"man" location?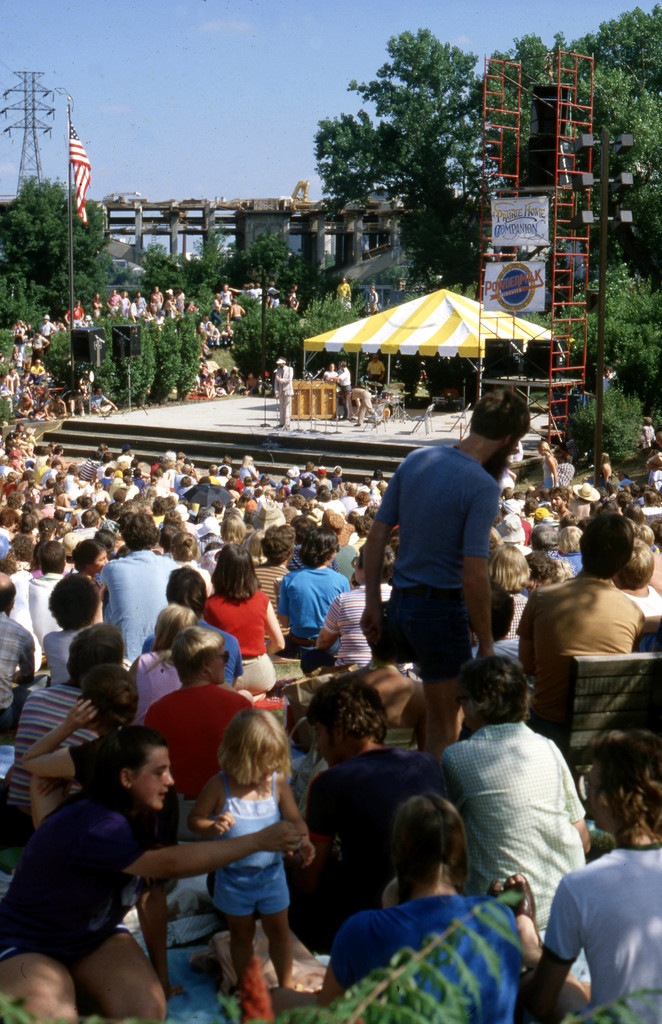
294, 676, 420, 931
